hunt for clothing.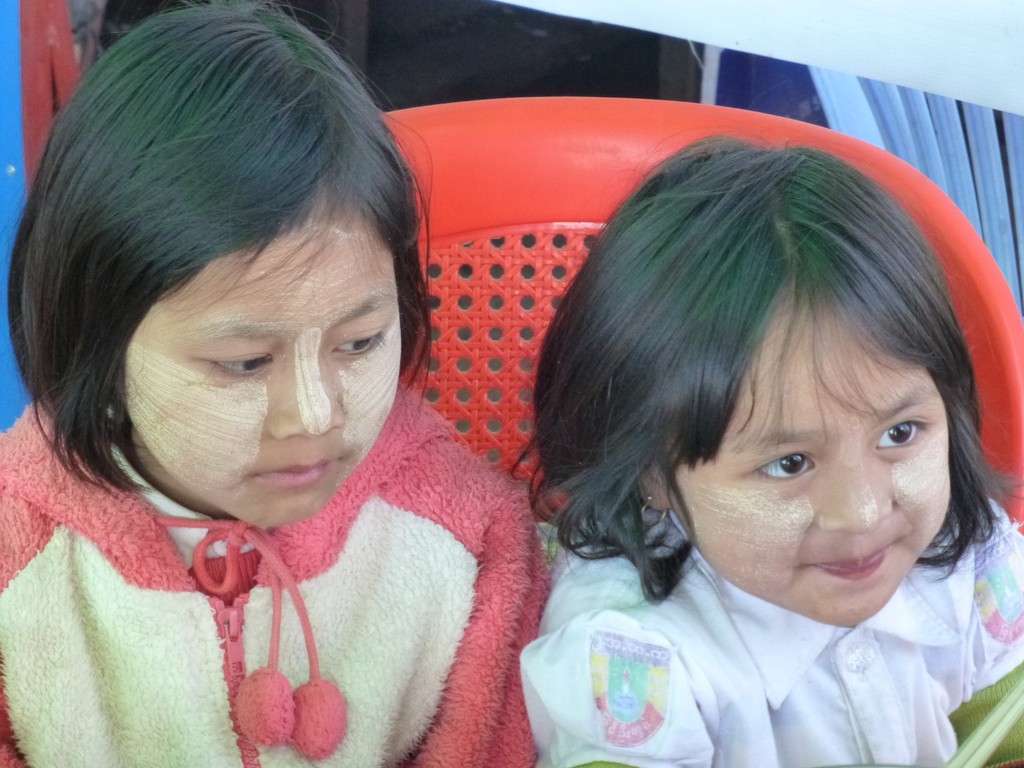
Hunted down at bbox(31, 372, 580, 748).
